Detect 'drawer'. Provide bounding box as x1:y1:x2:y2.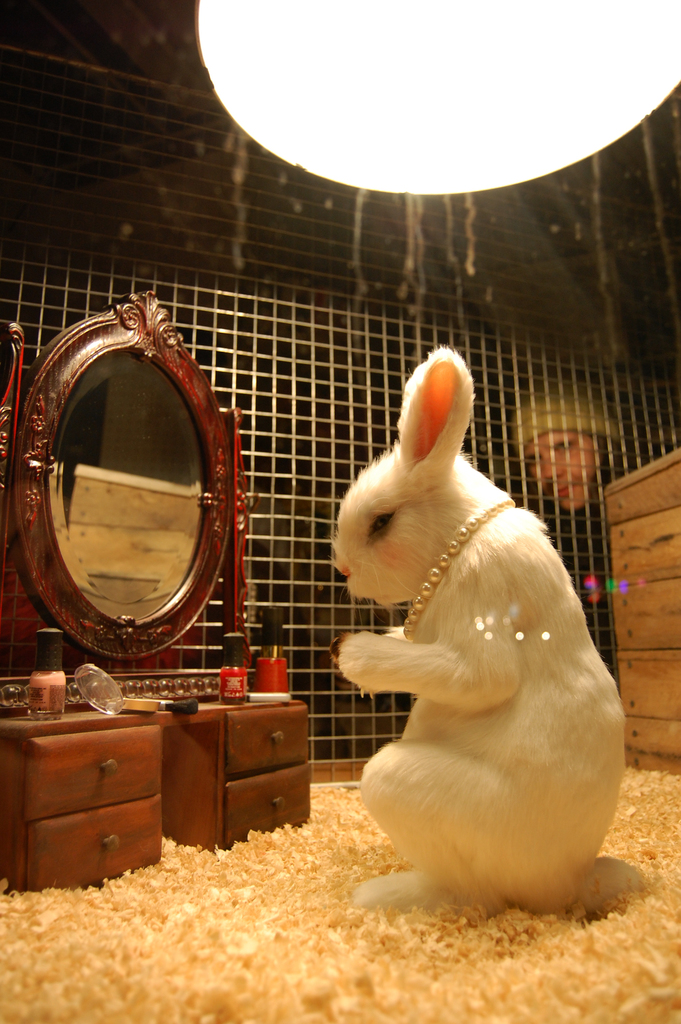
19:793:163:891.
